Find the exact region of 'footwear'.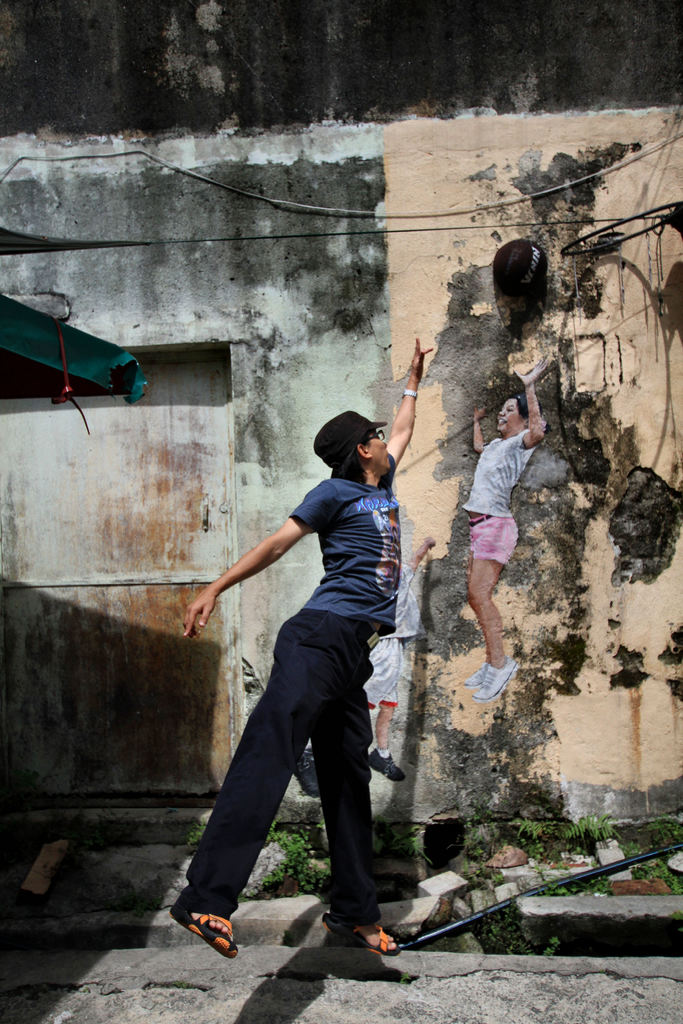
Exact region: detection(371, 746, 406, 787).
